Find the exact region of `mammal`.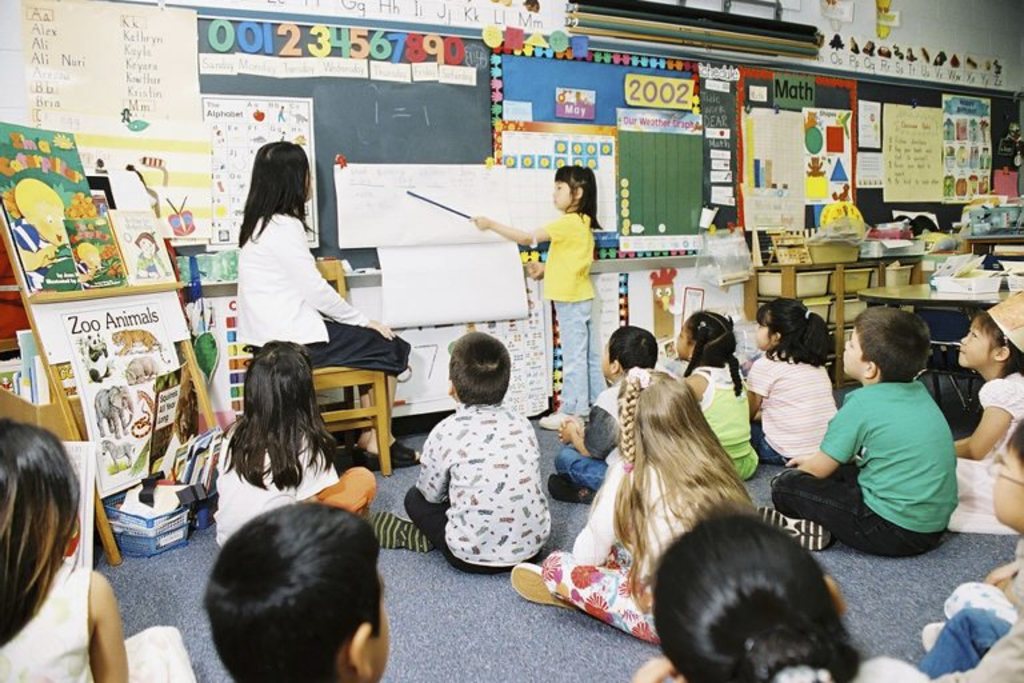
Exact region: region(96, 384, 137, 435).
